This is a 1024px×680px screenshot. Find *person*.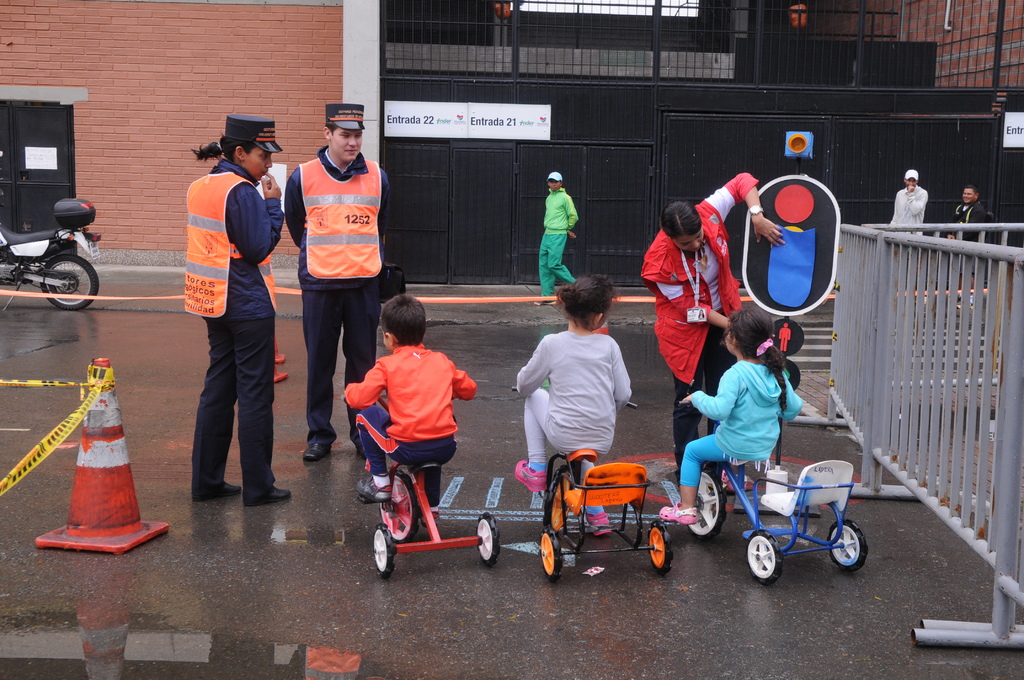
Bounding box: [531,170,577,307].
